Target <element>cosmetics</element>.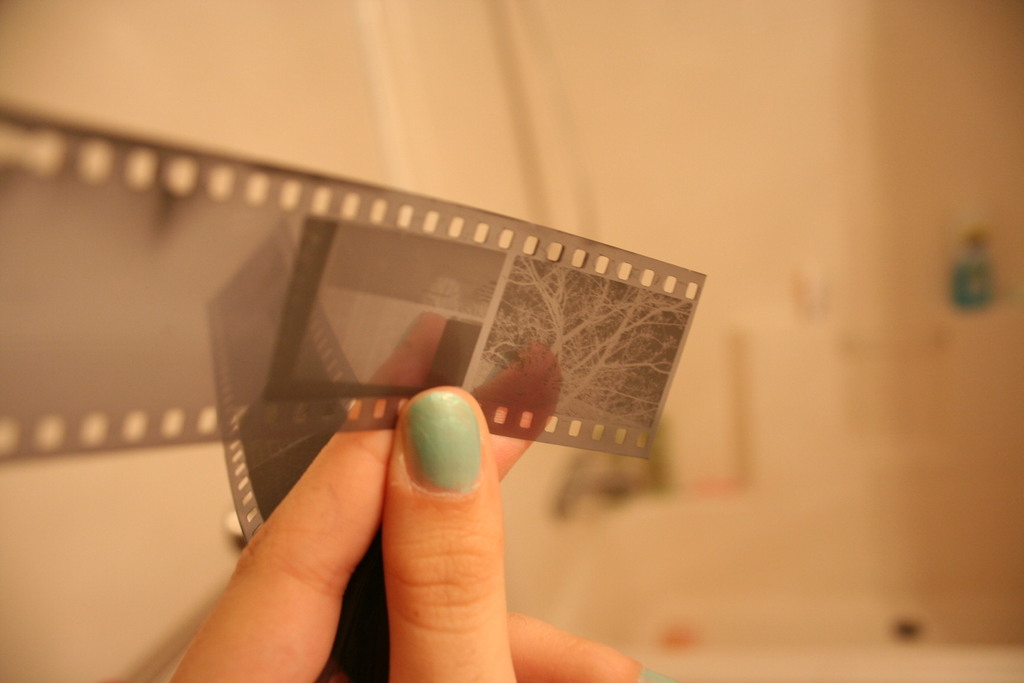
Target region: <bbox>385, 390, 497, 507</bbox>.
